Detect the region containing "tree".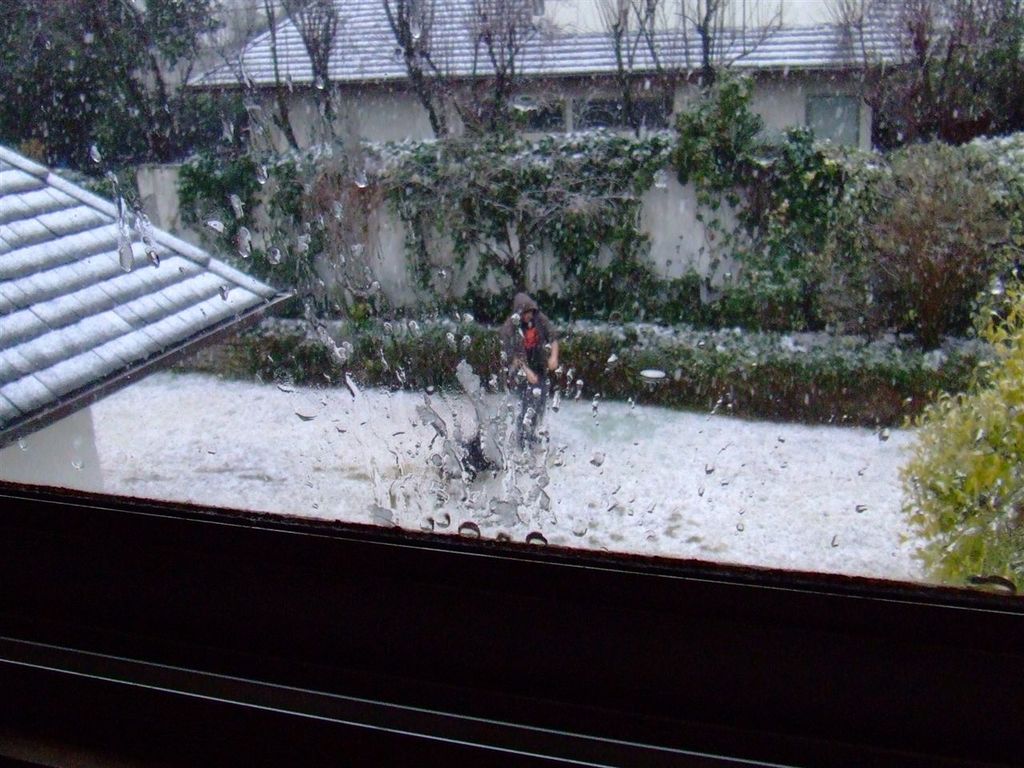
box(938, 0, 1003, 143).
